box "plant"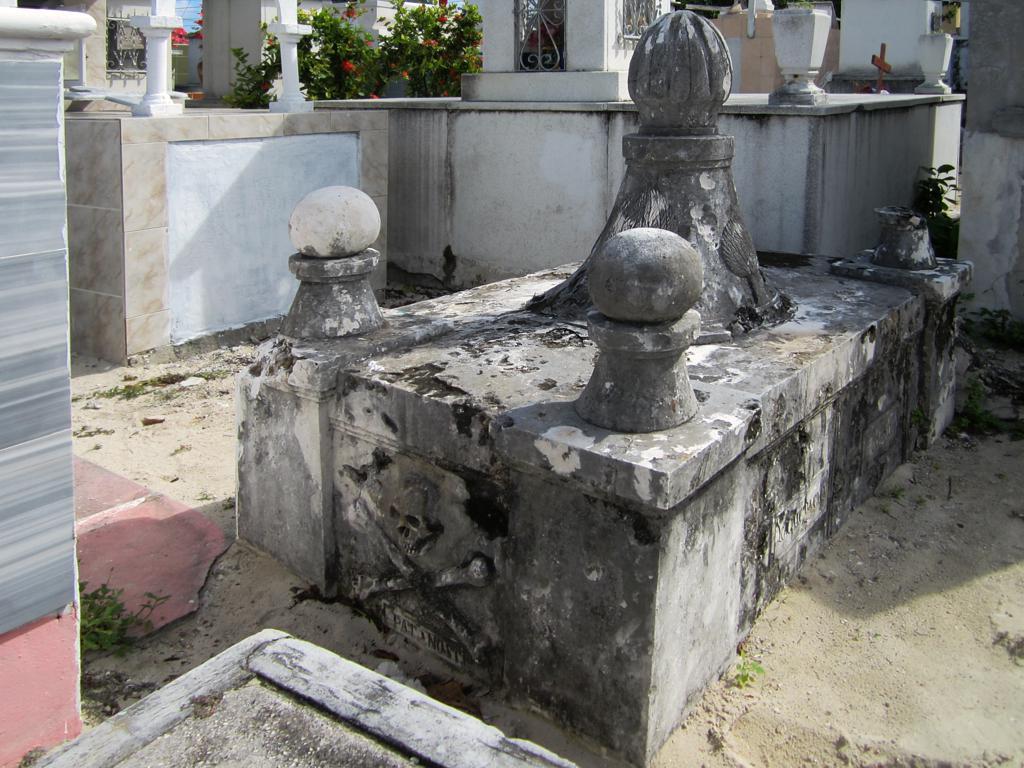
(906, 406, 924, 424)
